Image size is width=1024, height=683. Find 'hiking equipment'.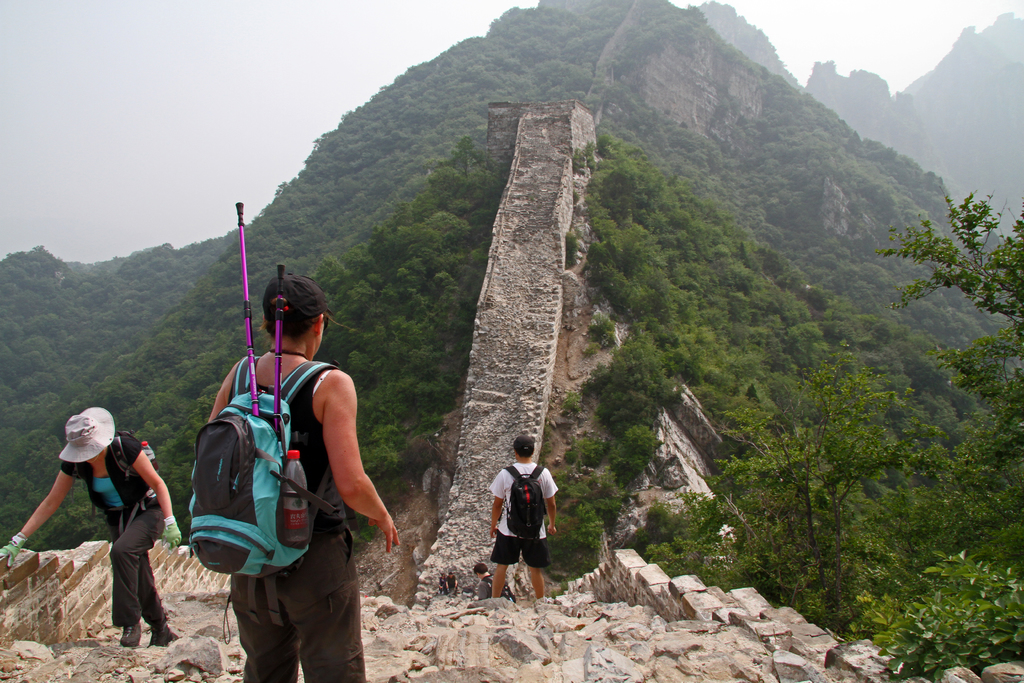
x1=156, y1=514, x2=181, y2=550.
